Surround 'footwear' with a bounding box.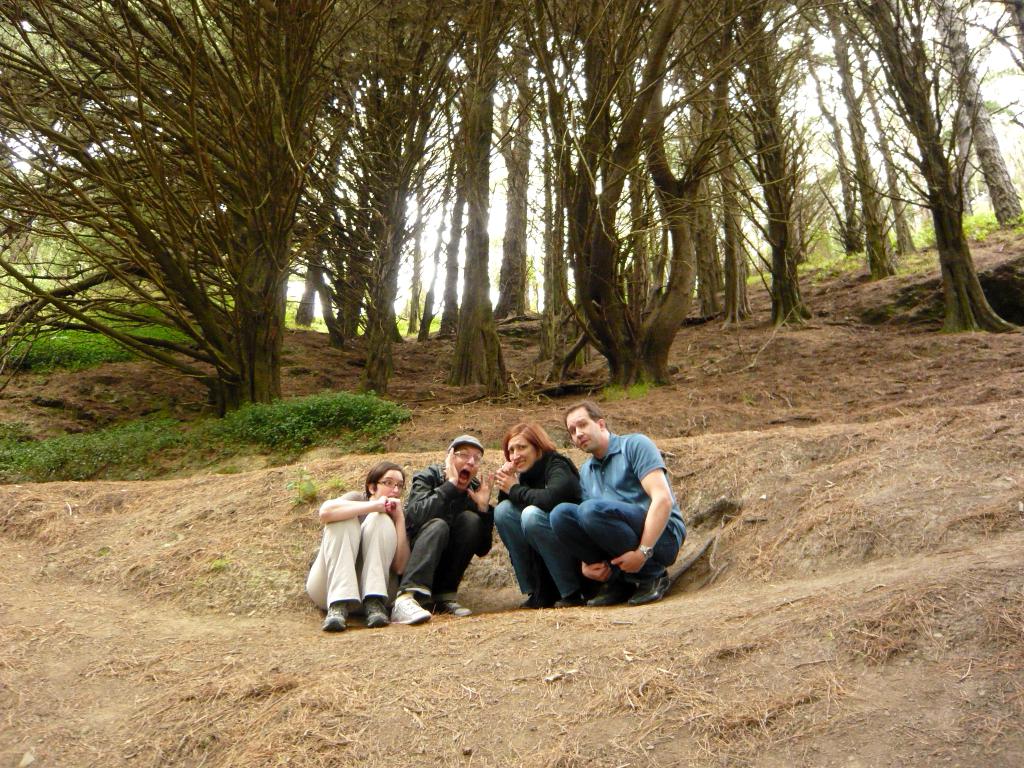
(591, 582, 628, 605).
